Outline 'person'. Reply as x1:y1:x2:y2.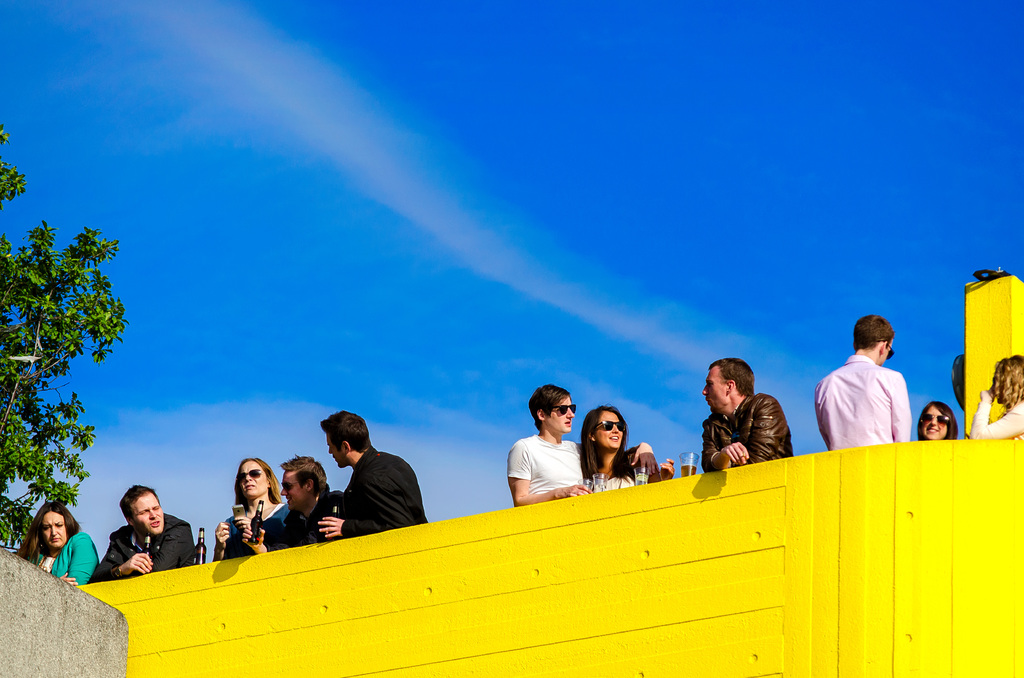
500:399:593:506.
